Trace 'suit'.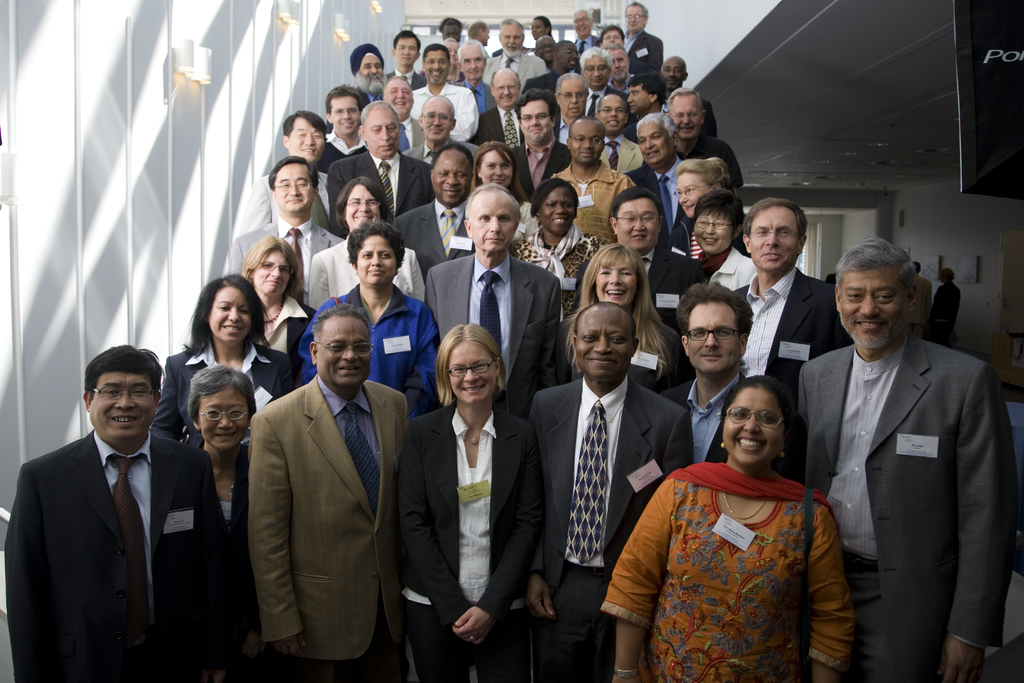
Traced to box=[238, 173, 331, 236].
